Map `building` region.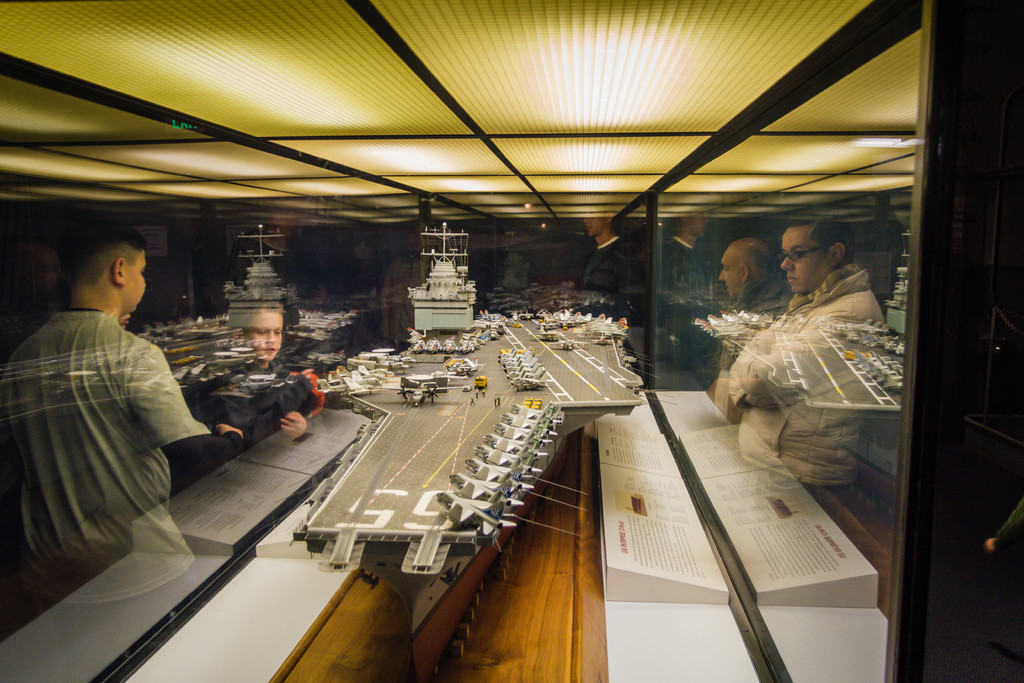
Mapped to (left=0, top=0, right=1023, bottom=682).
